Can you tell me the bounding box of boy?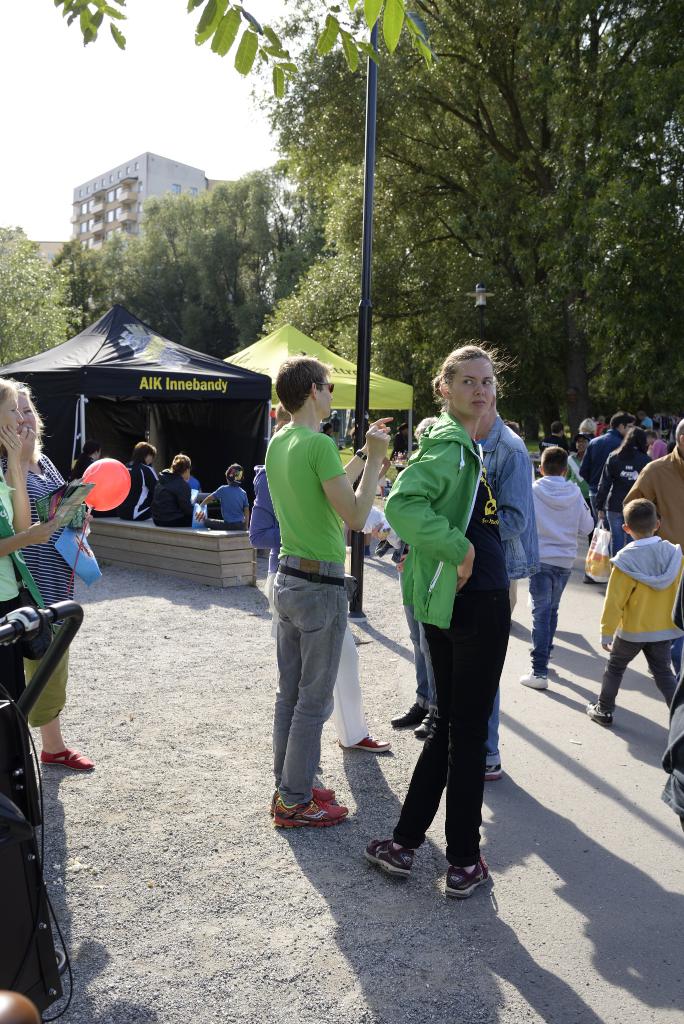
crop(199, 466, 261, 585).
